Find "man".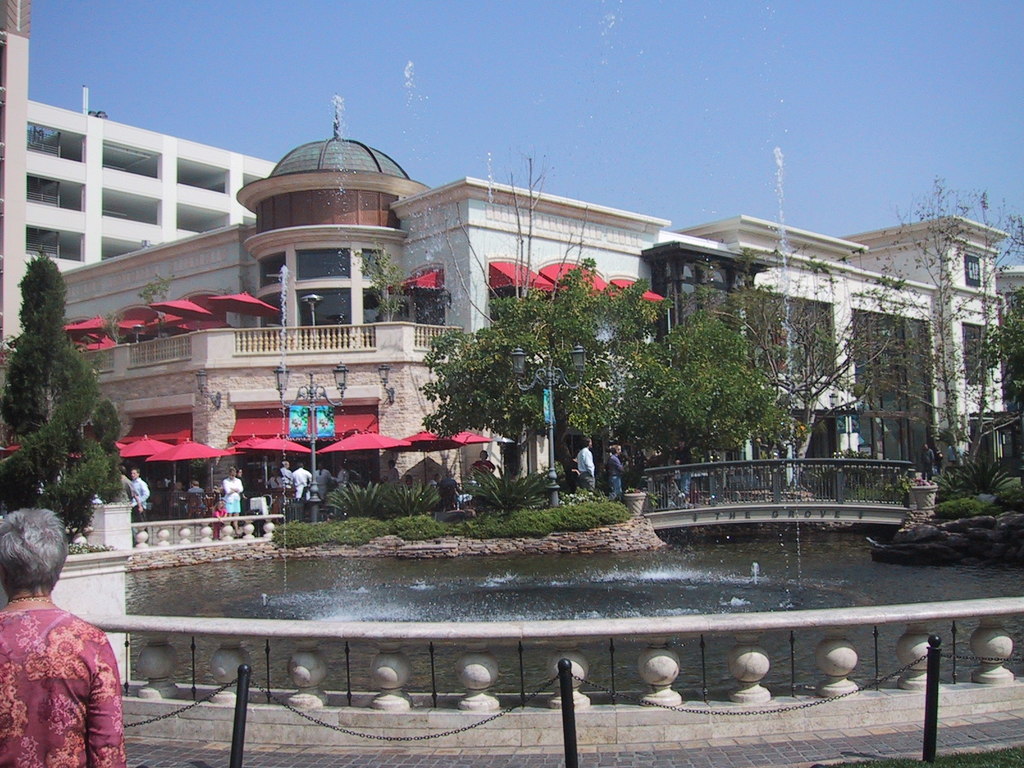
crop(576, 437, 596, 492).
